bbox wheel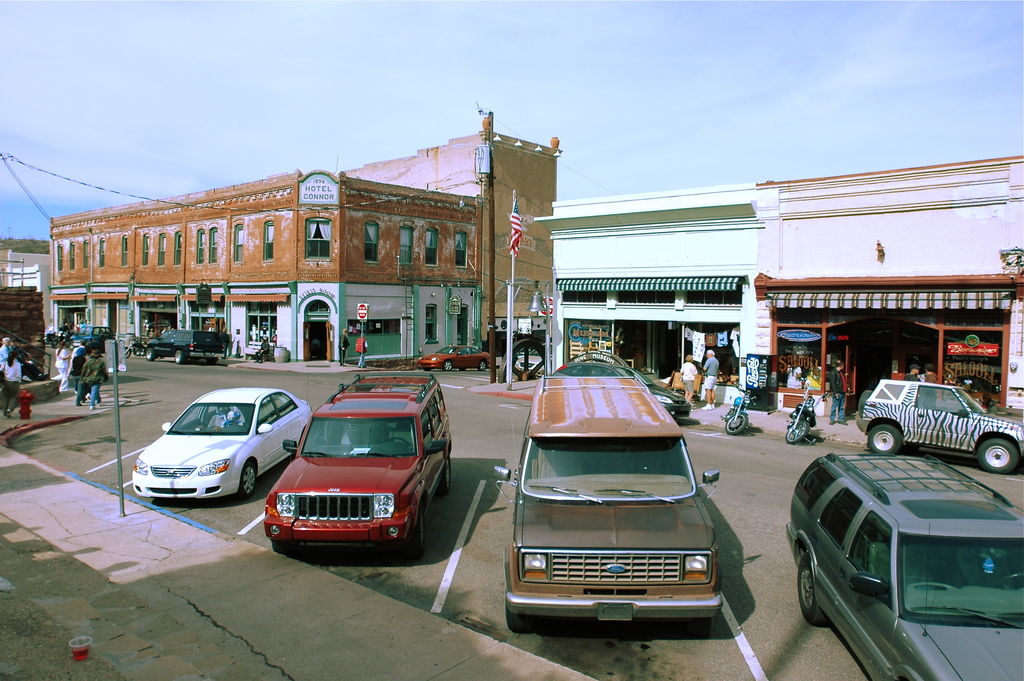
[left=144, top=345, right=157, bottom=361]
